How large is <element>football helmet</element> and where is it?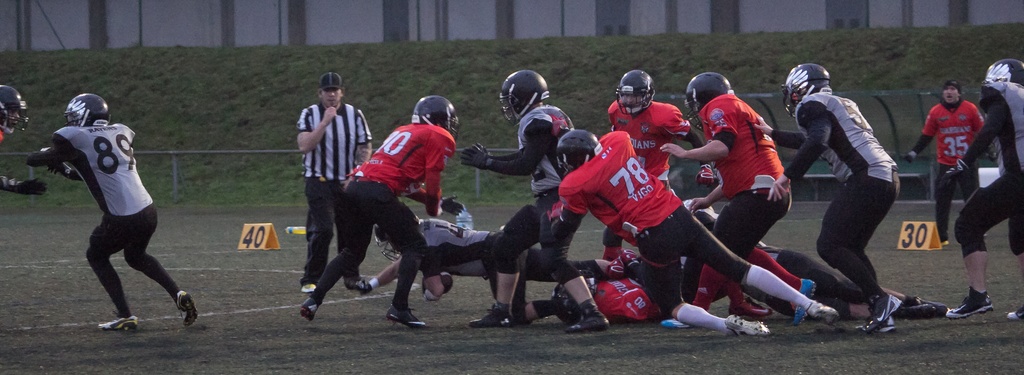
Bounding box: 0:79:27:135.
